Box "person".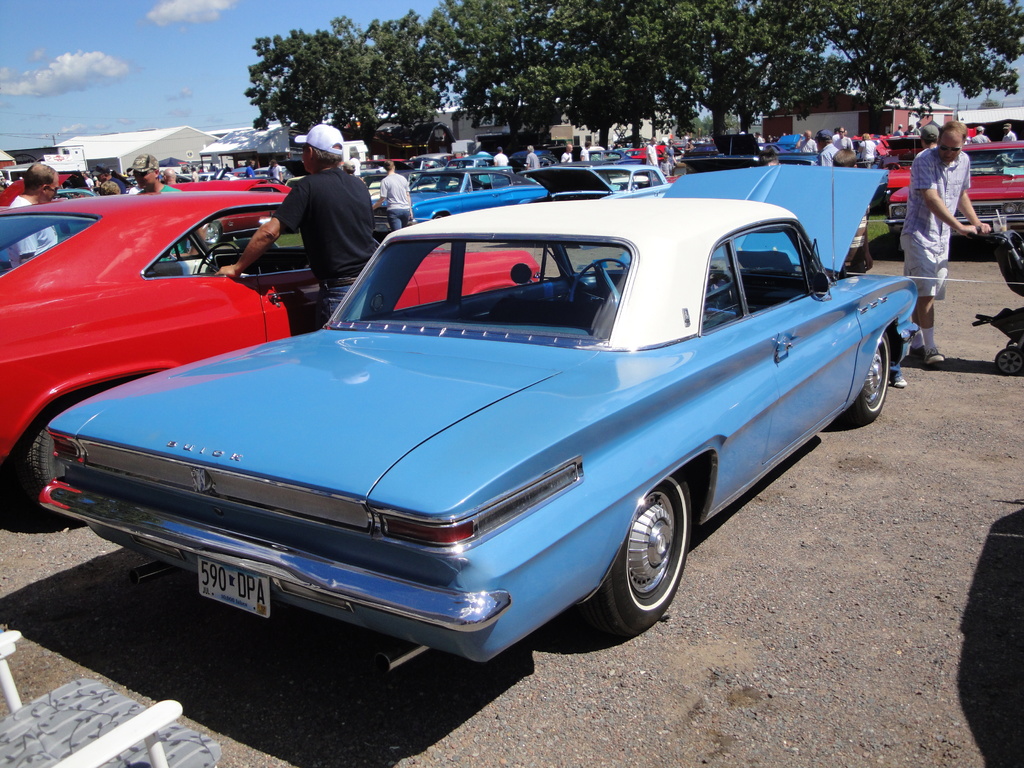
crop(207, 124, 385, 312).
